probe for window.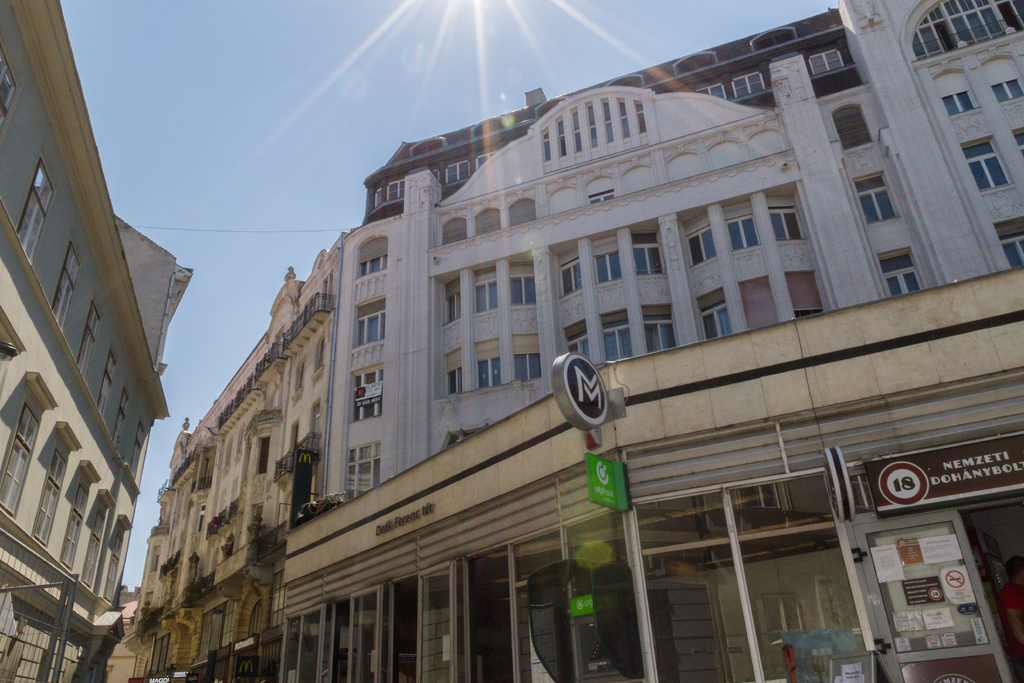
Probe result: {"x1": 643, "y1": 302, "x2": 678, "y2": 350}.
